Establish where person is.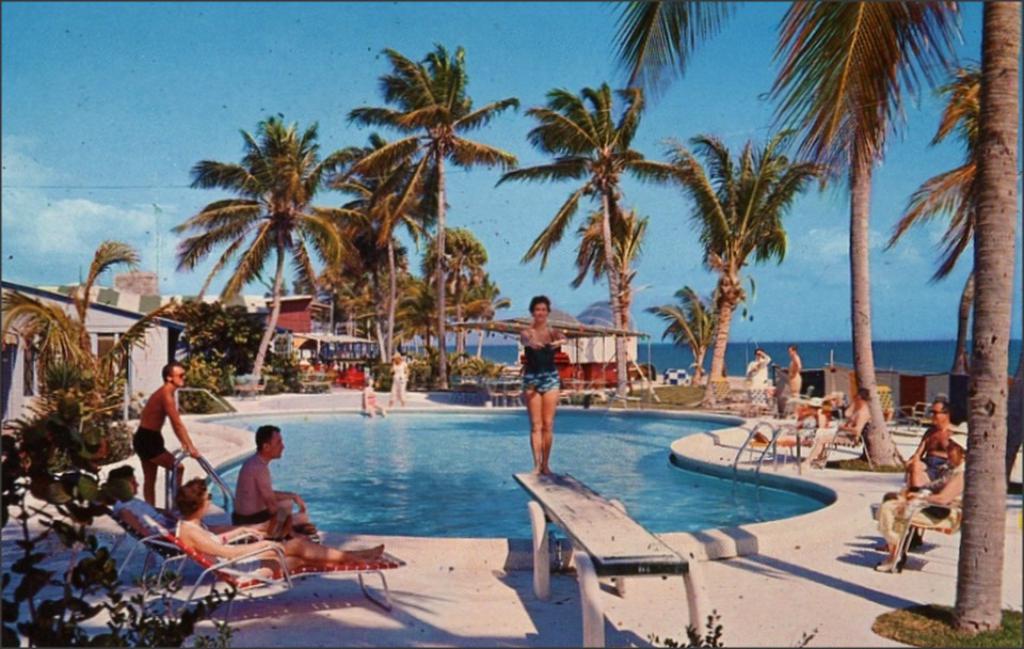
Established at locate(233, 420, 314, 535).
